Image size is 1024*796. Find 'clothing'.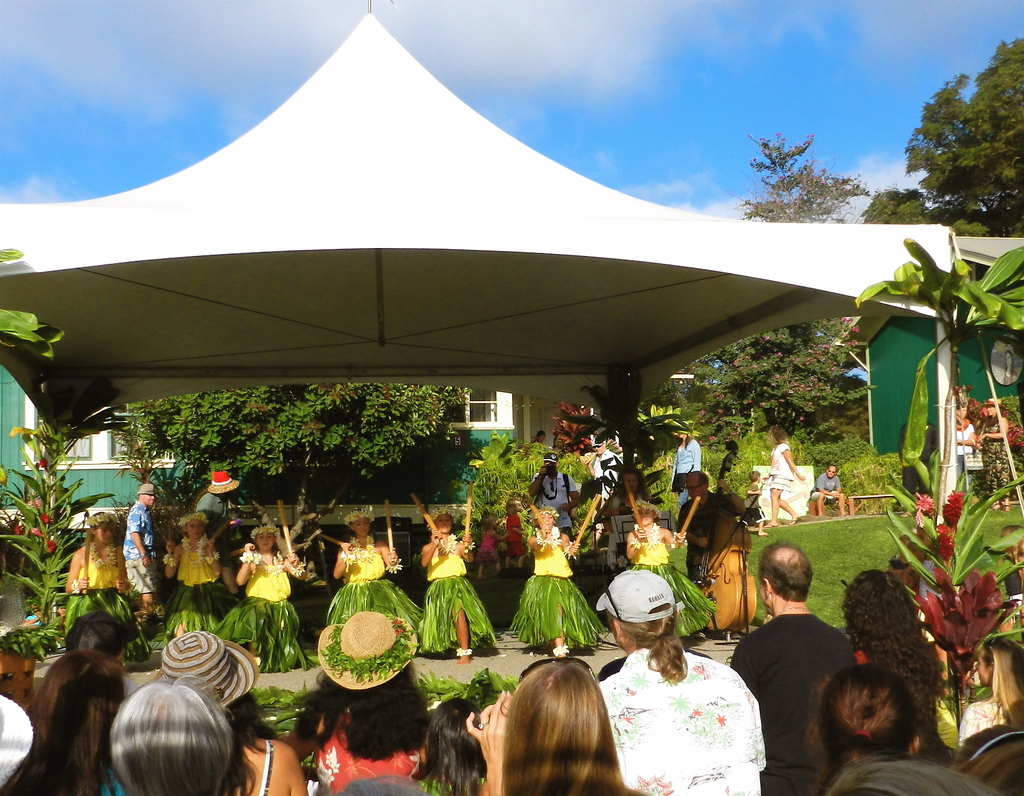
detection(221, 548, 308, 660).
